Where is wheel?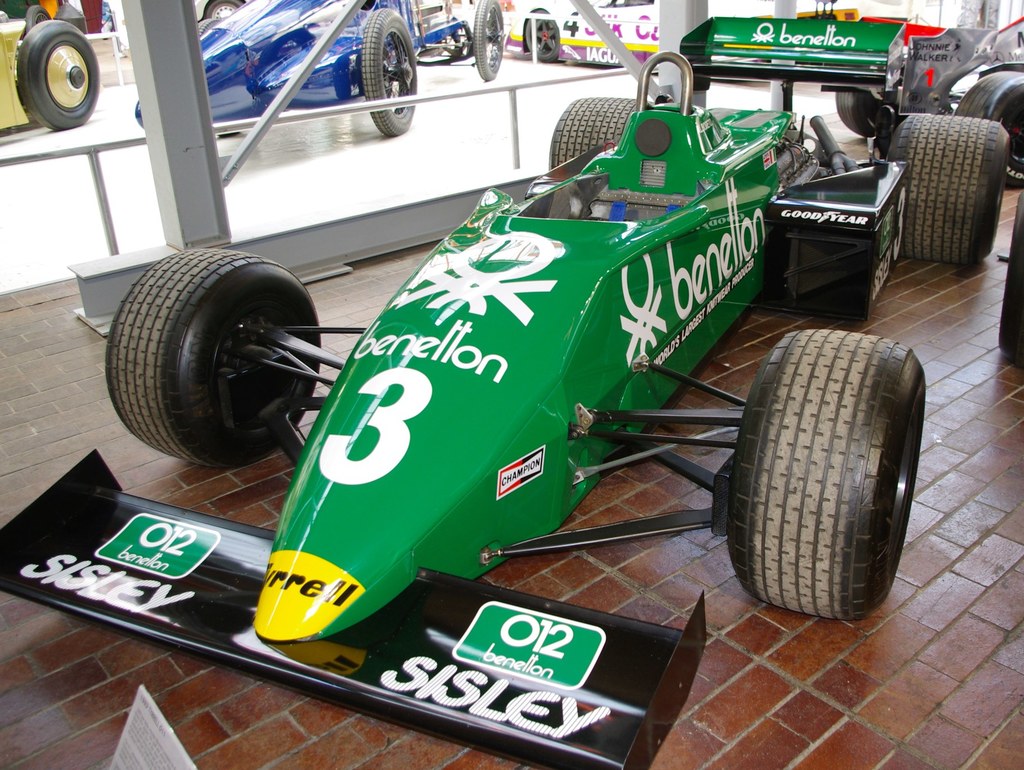
l=953, t=69, r=1023, b=186.
